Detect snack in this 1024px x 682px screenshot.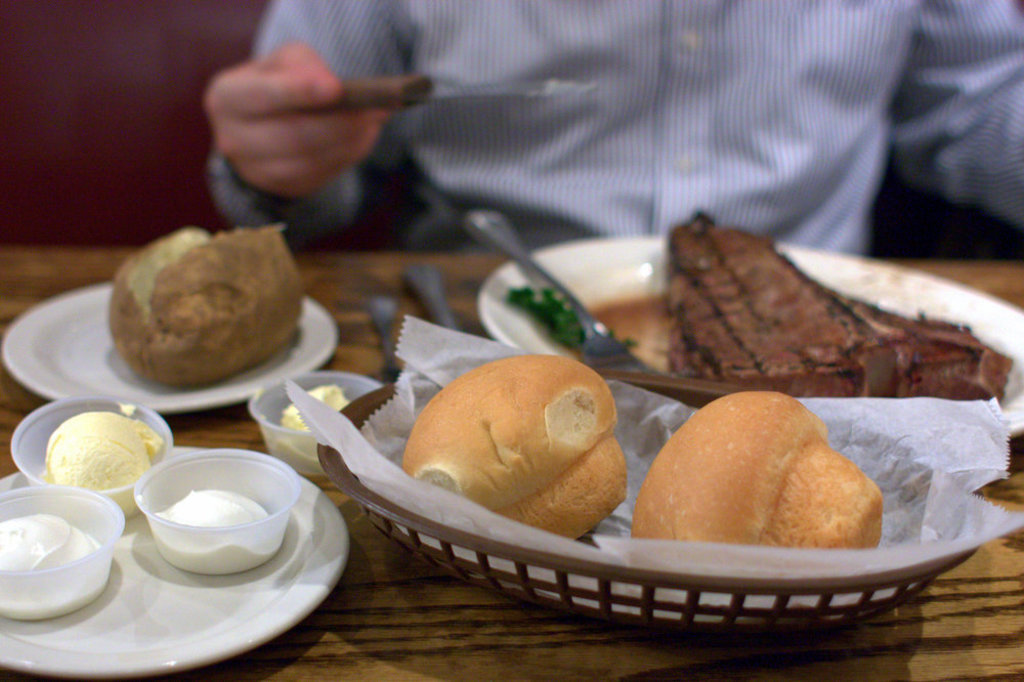
Detection: {"x1": 633, "y1": 389, "x2": 881, "y2": 545}.
